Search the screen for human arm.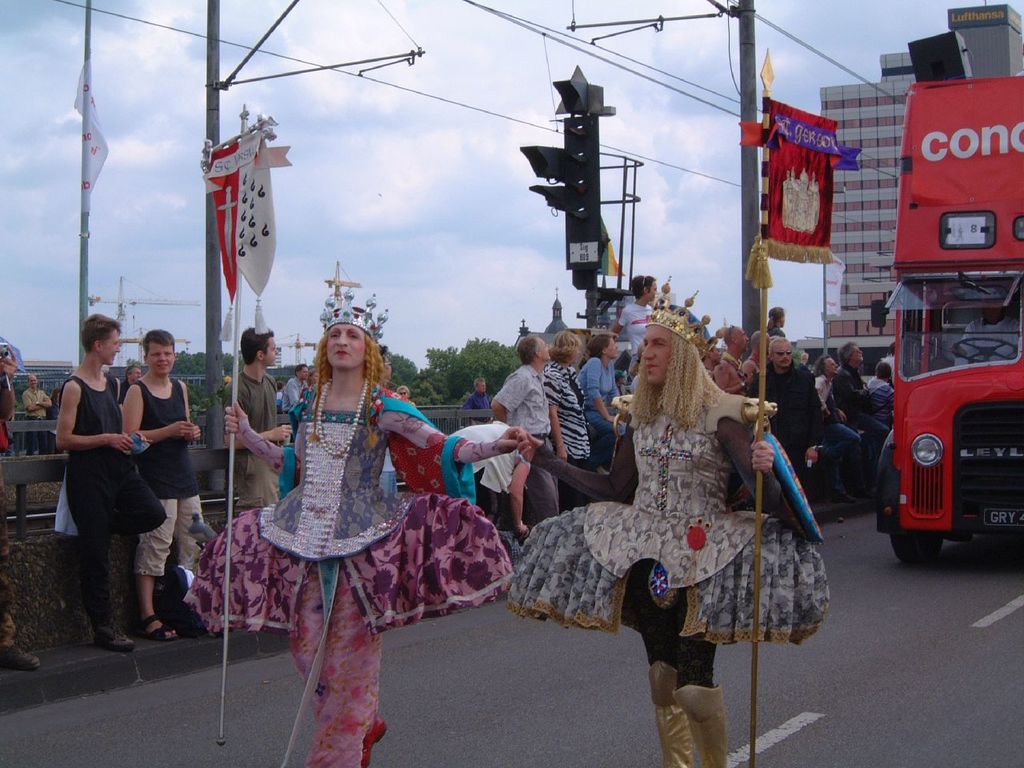
Found at 514:402:646:510.
